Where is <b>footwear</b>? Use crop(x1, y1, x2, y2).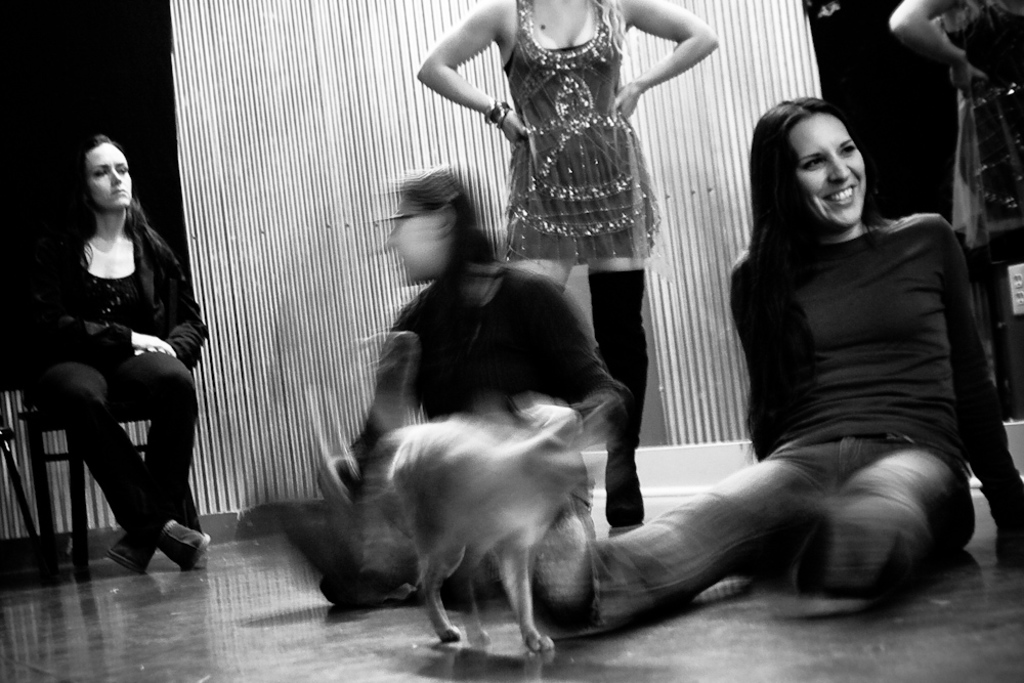
crop(102, 527, 156, 575).
